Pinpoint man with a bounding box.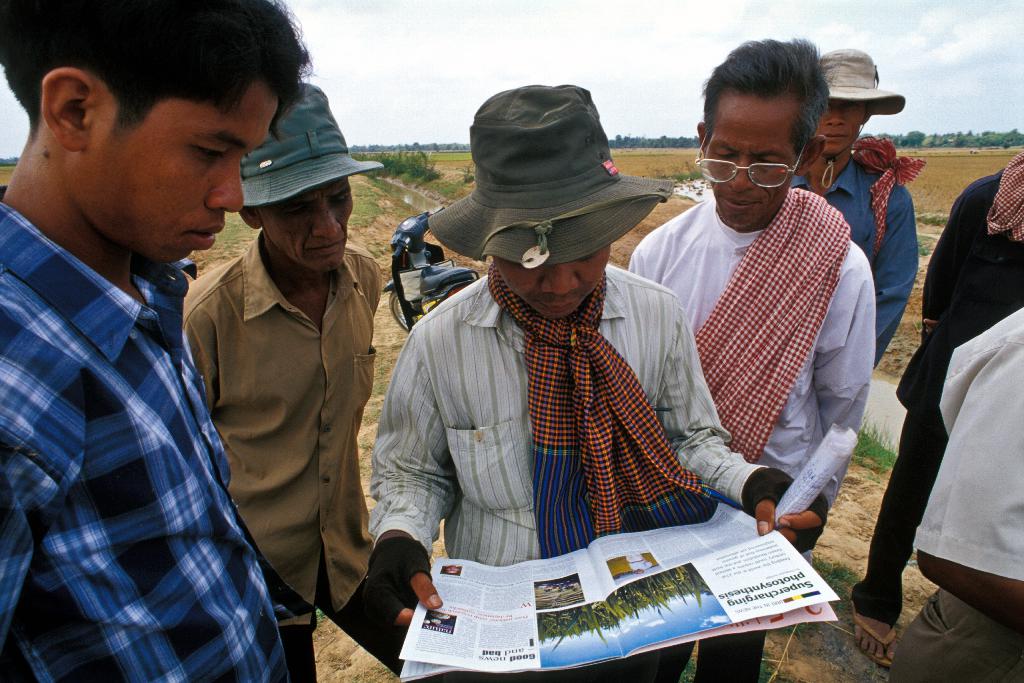
789,45,920,369.
